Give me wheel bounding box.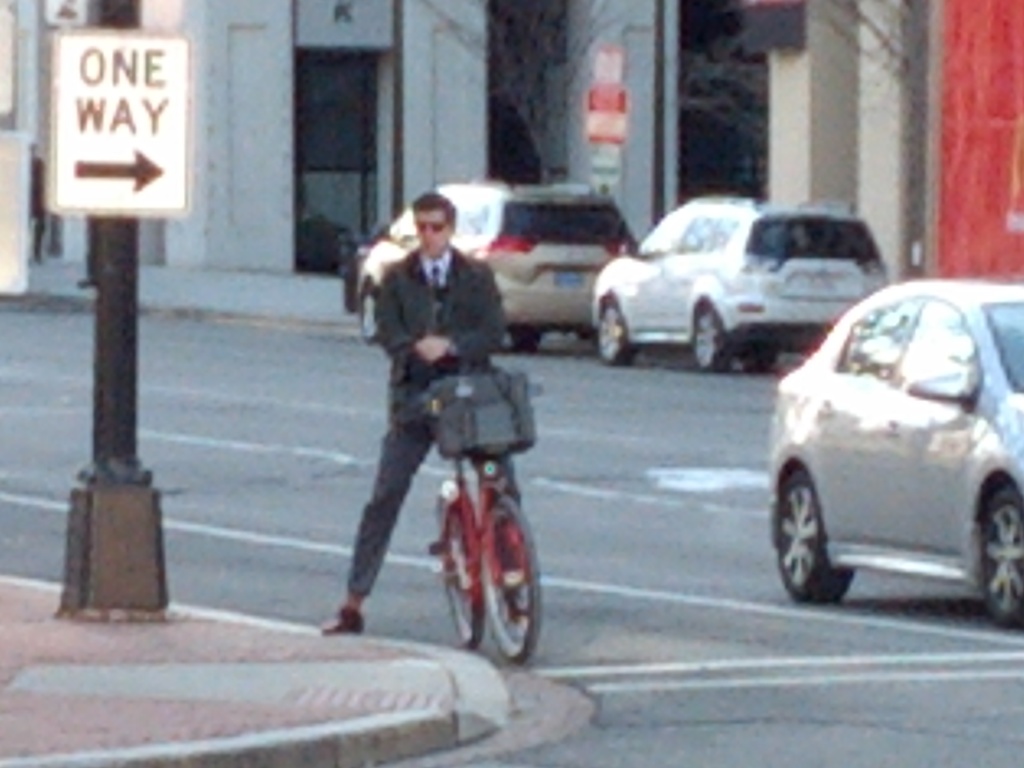
bbox(481, 497, 543, 664).
